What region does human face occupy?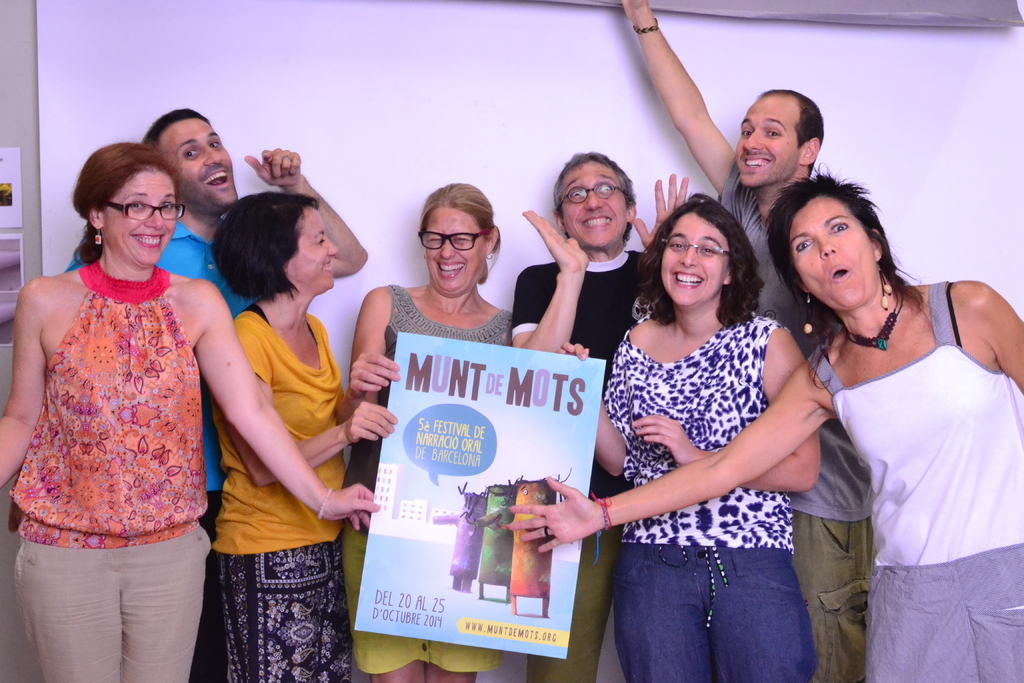
(left=288, top=215, right=340, bottom=297).
